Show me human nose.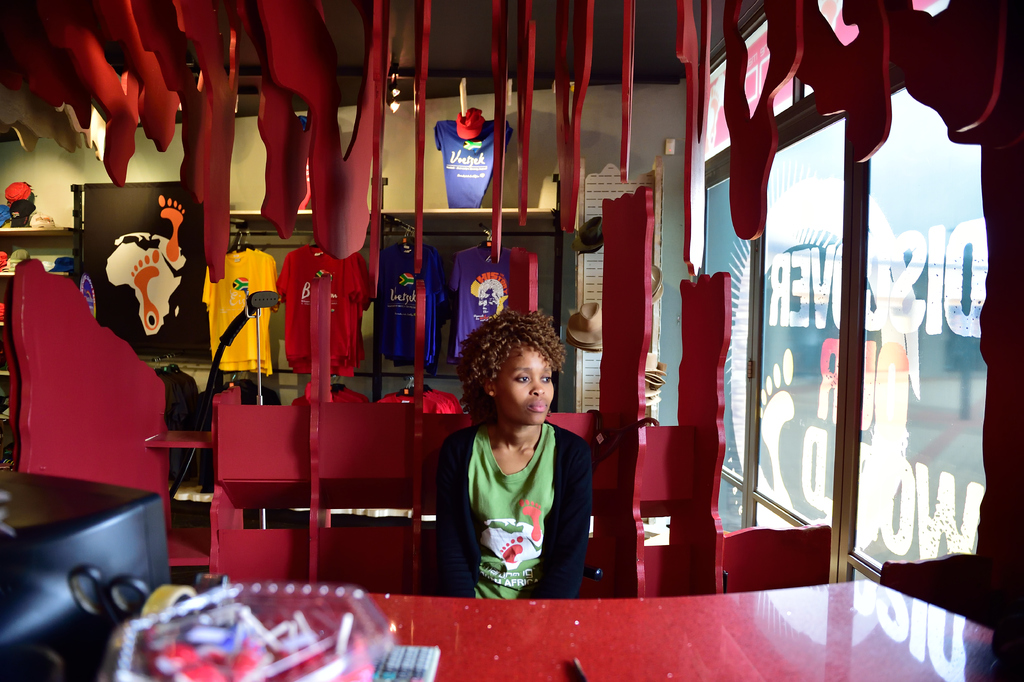
human nose is here: box=[529, 375, 546, 395].
